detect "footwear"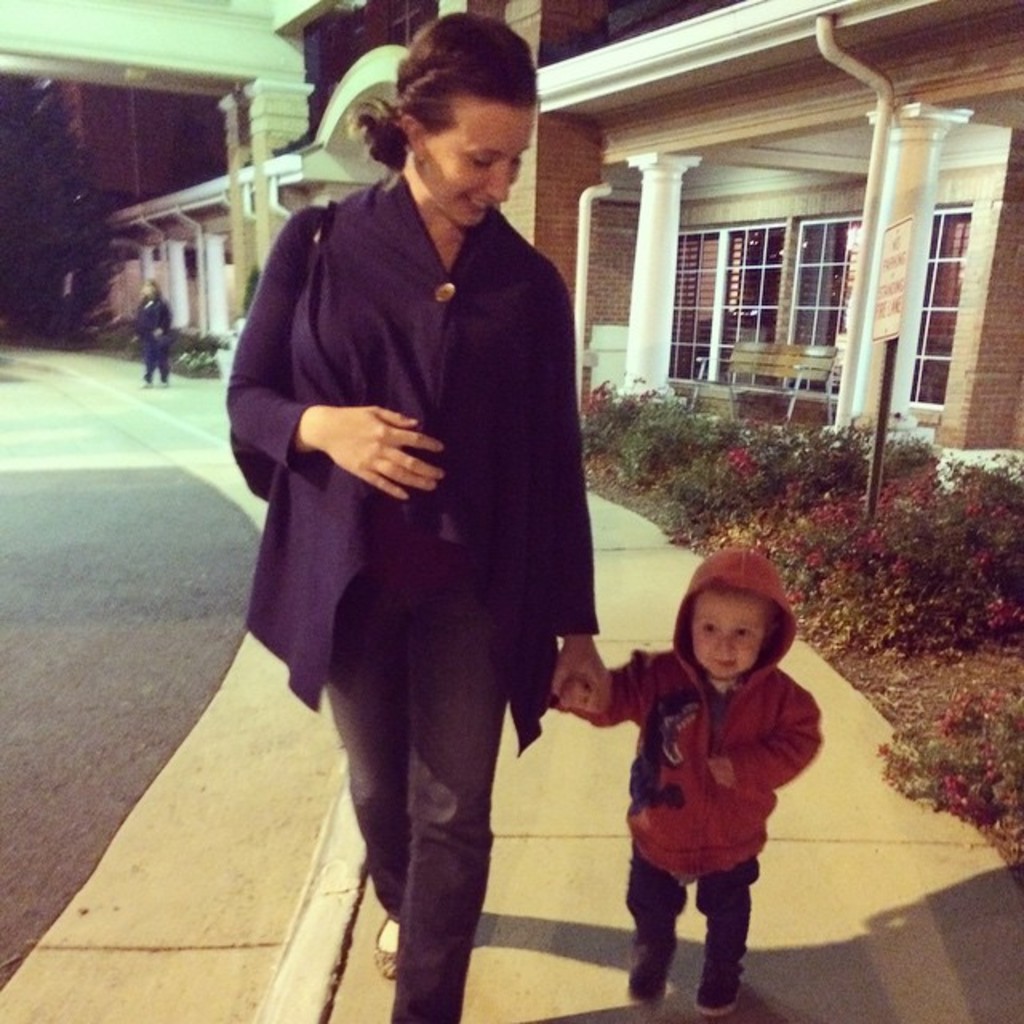
x1=630 y1=947 x2=666 y2=997
